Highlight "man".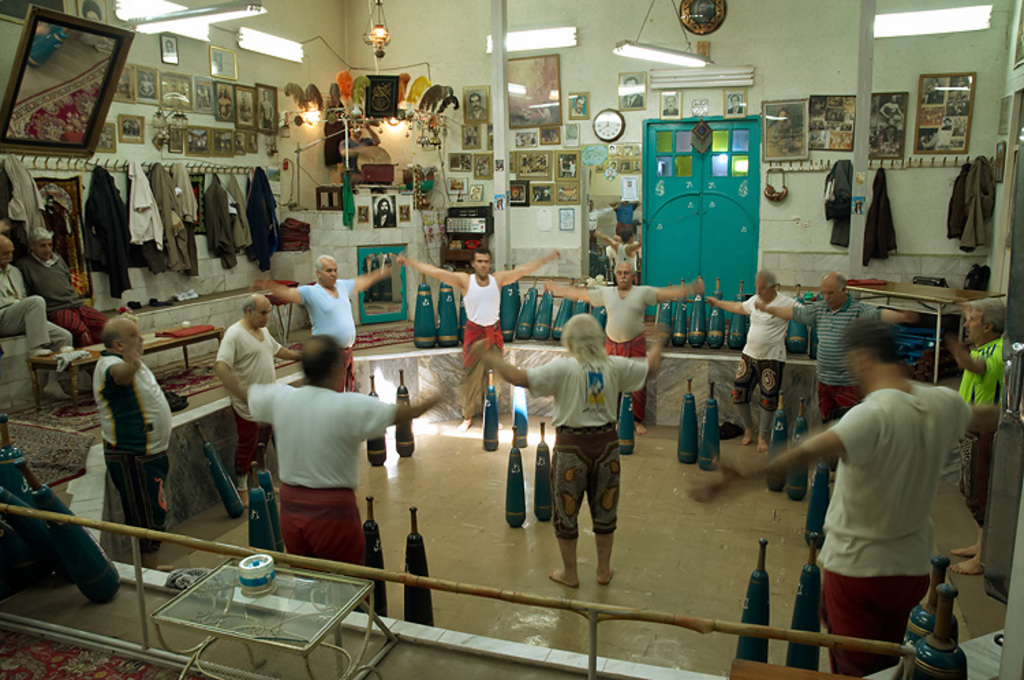
Highlighted region: [709, 274, 806, 455].
